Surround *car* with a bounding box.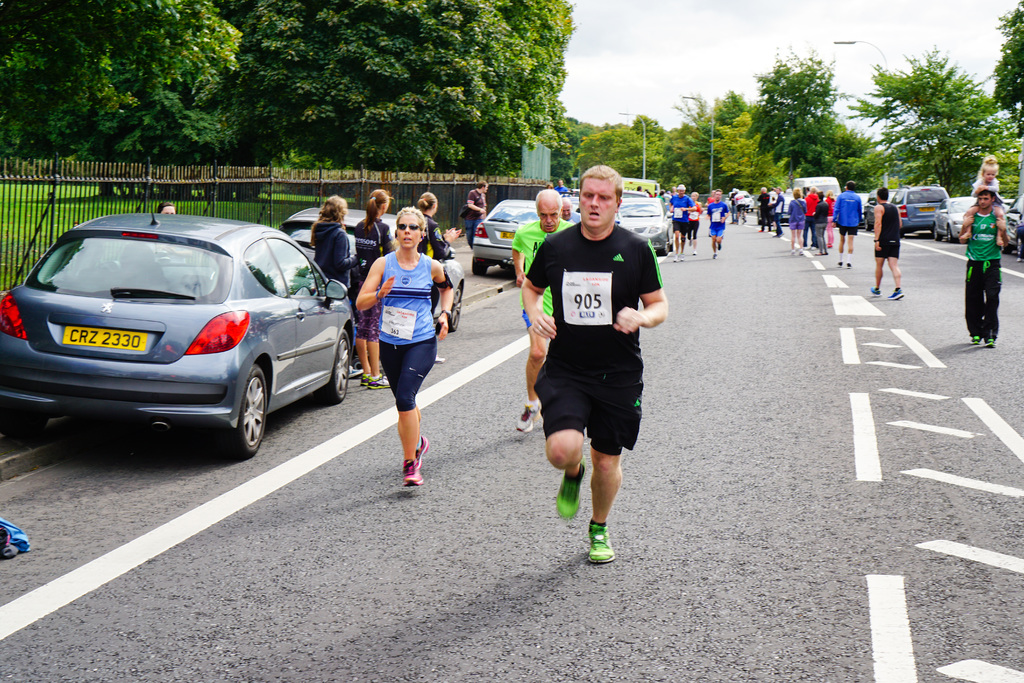
select_region(566, 194, 614, 226).
